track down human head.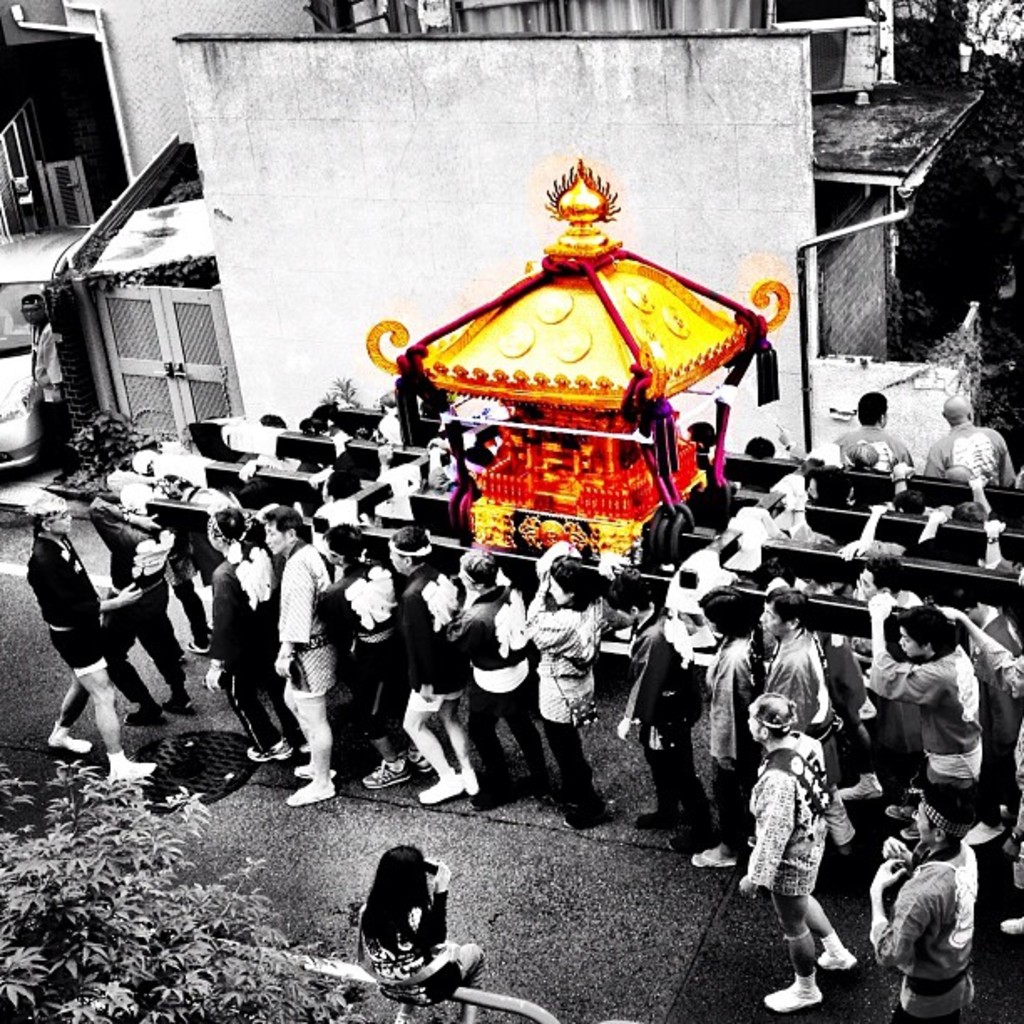
Tracked to 353, 418, 375, 445.
